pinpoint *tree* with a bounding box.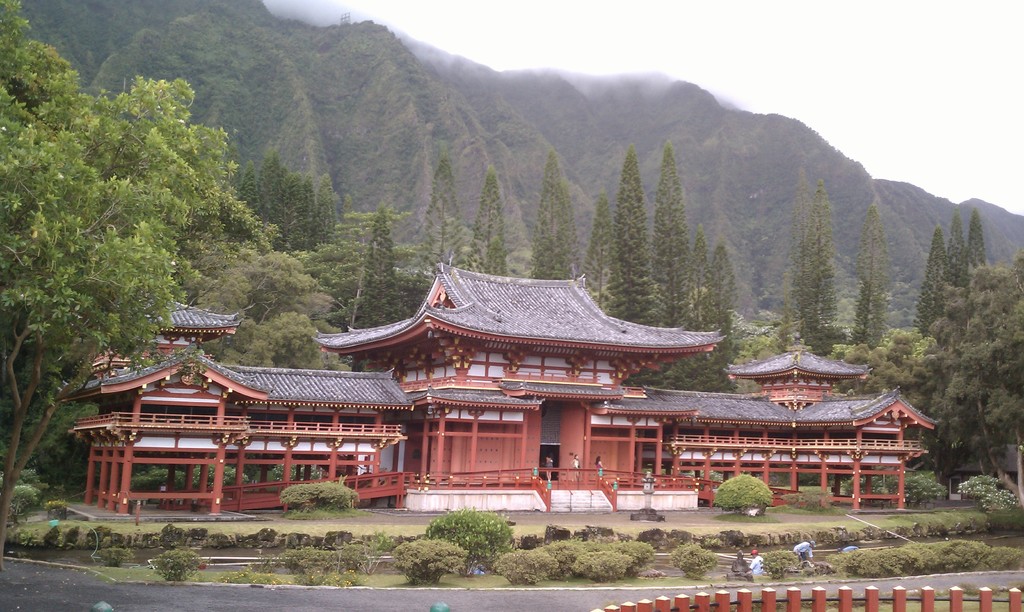
box(853, 200, 886, 356).
